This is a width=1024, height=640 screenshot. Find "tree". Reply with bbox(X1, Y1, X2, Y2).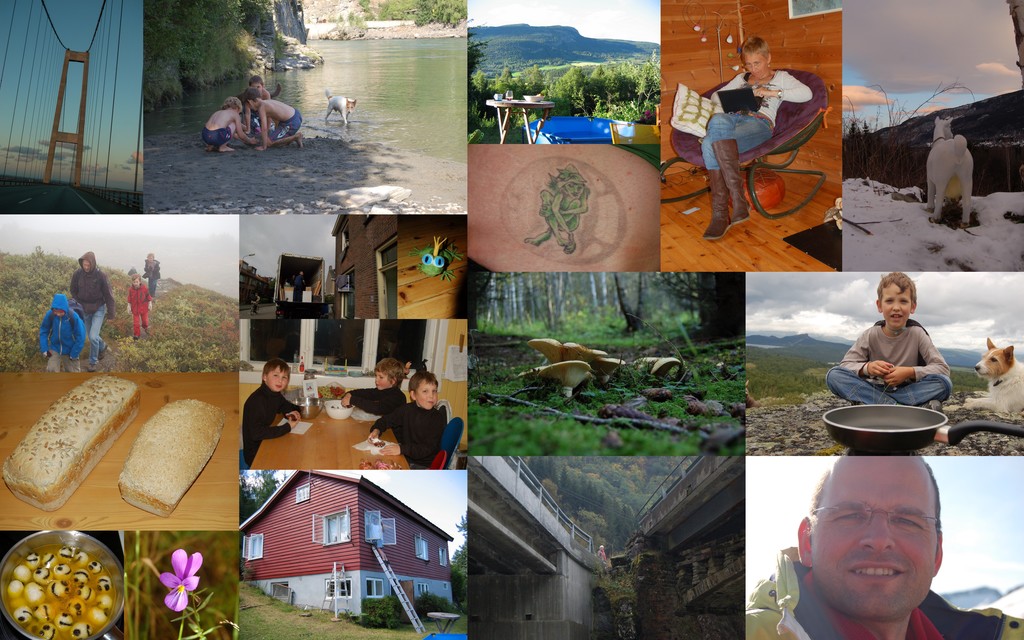
bbox(464, 36, 493, 132).
